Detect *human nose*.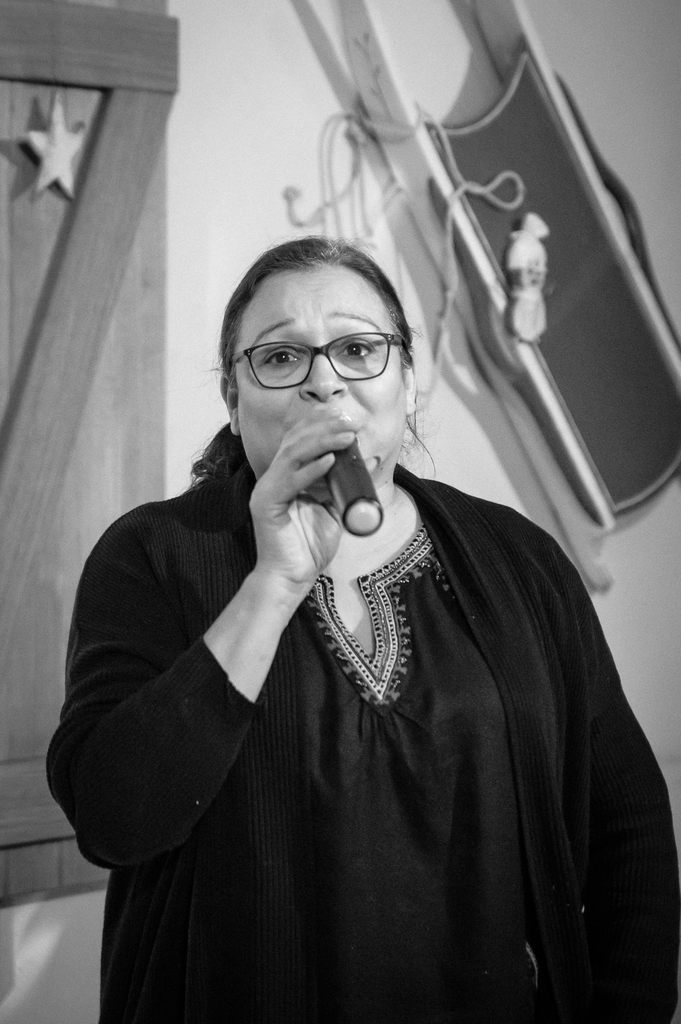
Detected at select_region(295, 351, 349, 404).
